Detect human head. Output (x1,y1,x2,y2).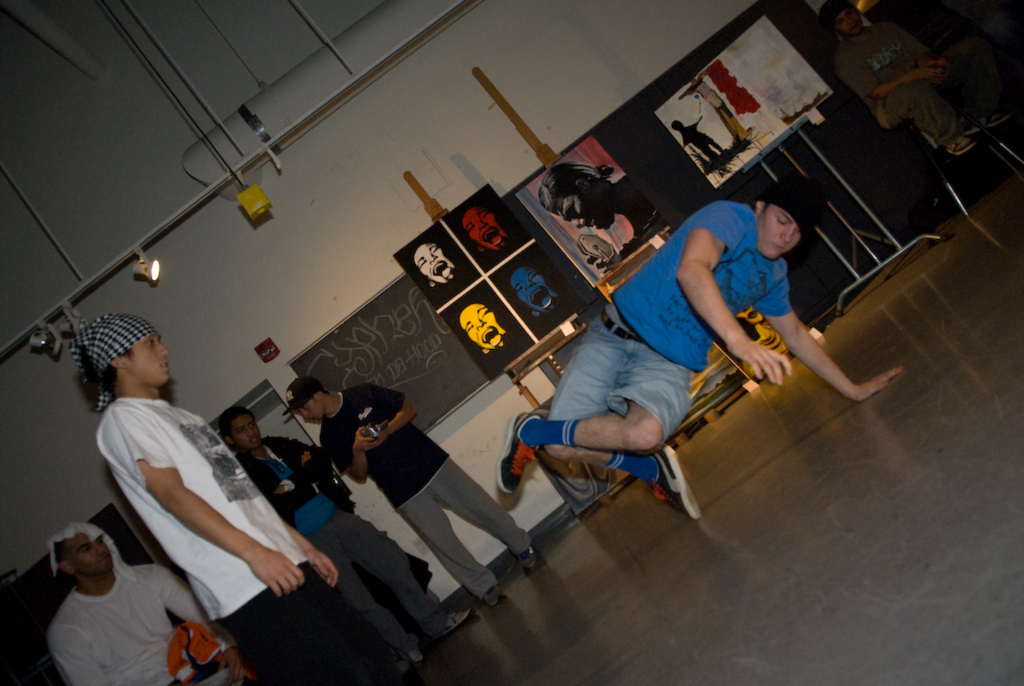
(75,322,165,408).
